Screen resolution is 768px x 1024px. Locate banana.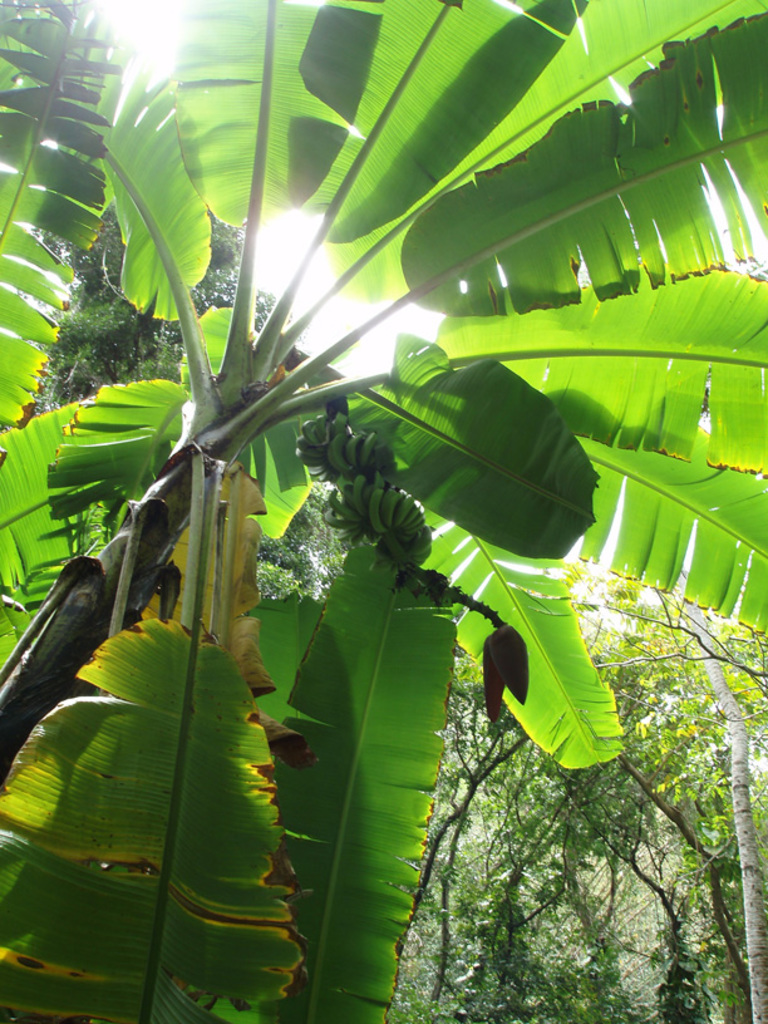
select_region(369, 482, 380, 530).
